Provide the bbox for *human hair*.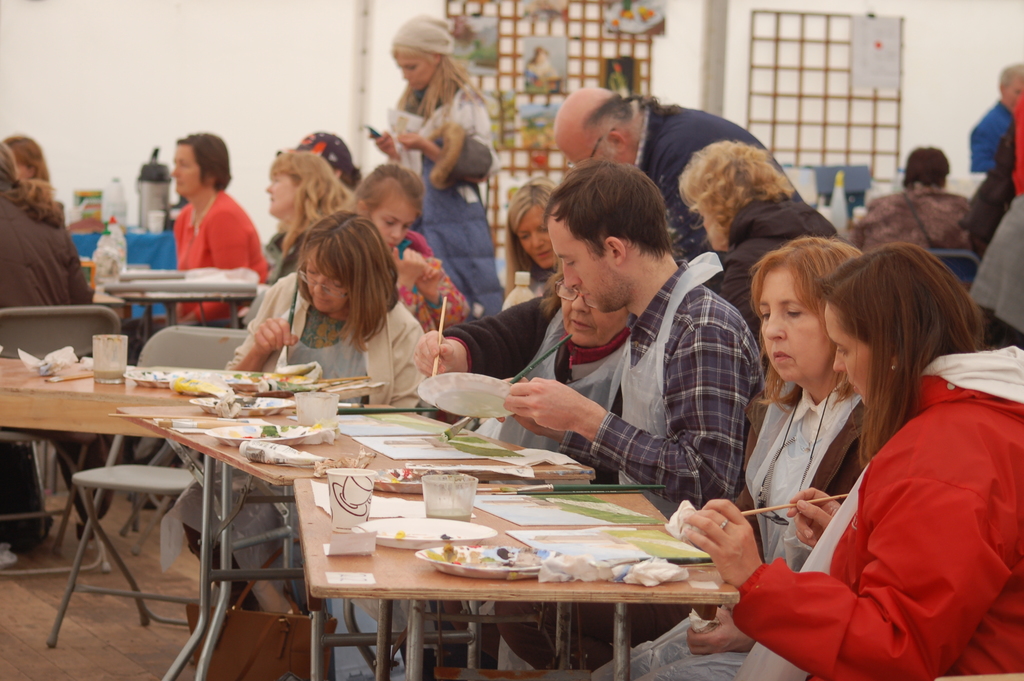
BBox(296, 206, 400, 351).
